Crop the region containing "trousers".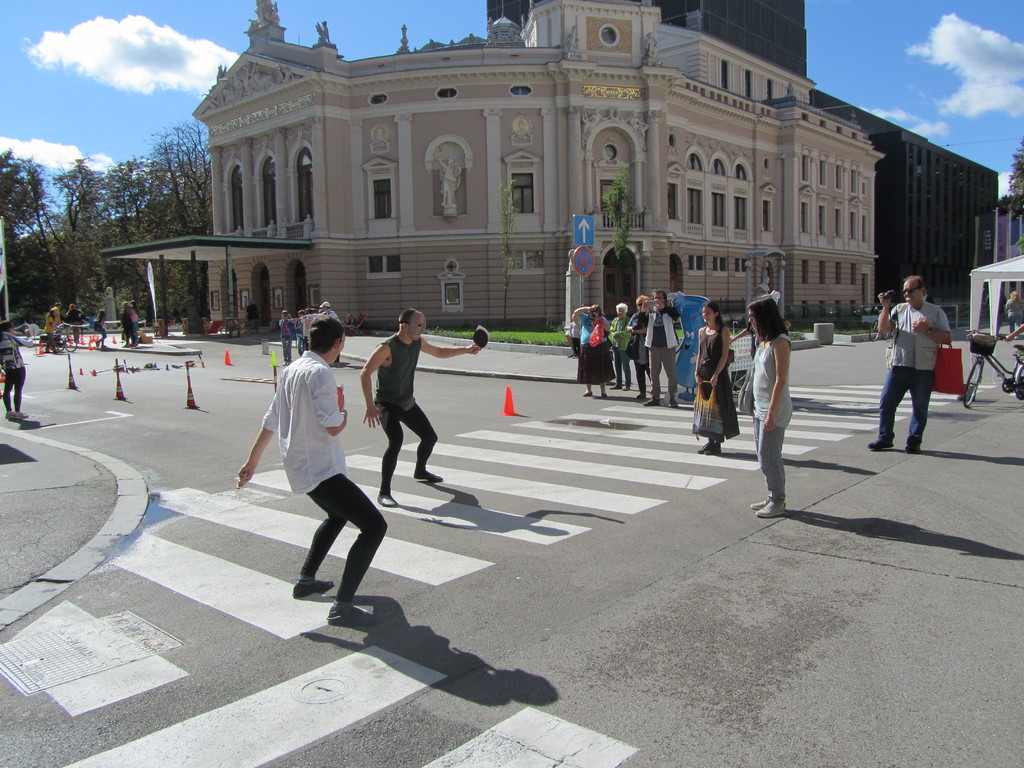
Crop region: region(282, 337, 292, 362).
